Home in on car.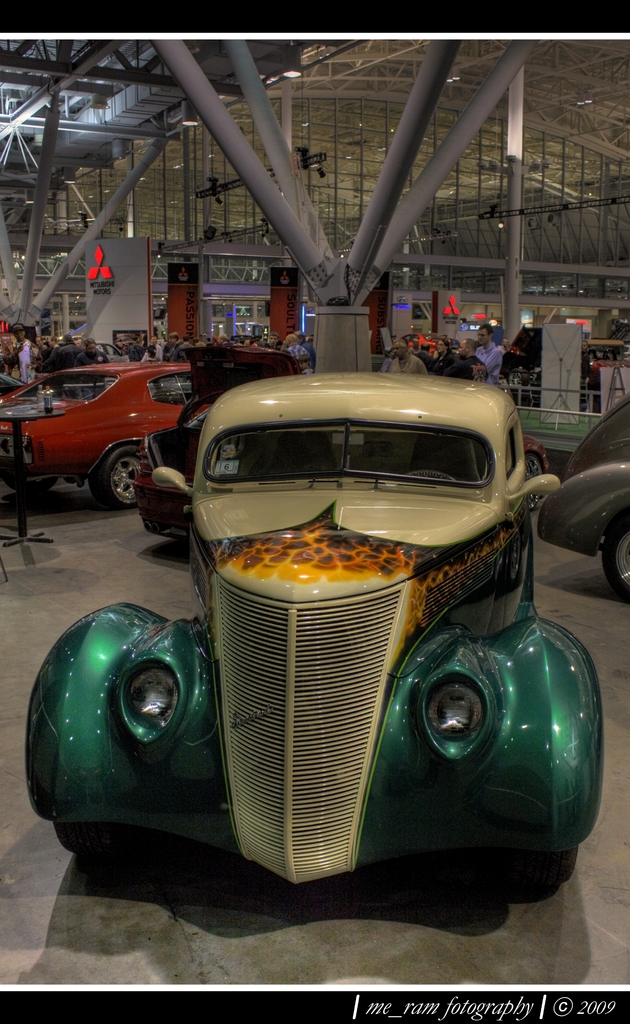
Homed in at <bbox>325, 294, 349, 305</bbox>.
